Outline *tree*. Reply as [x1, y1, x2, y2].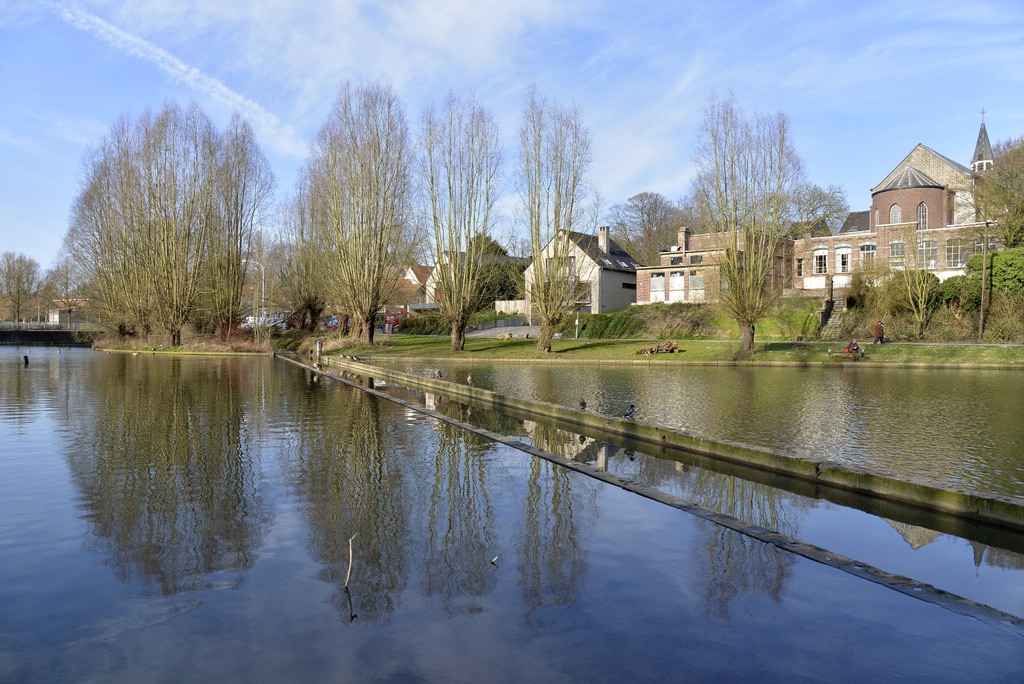
[0, 247, 55, 326].
